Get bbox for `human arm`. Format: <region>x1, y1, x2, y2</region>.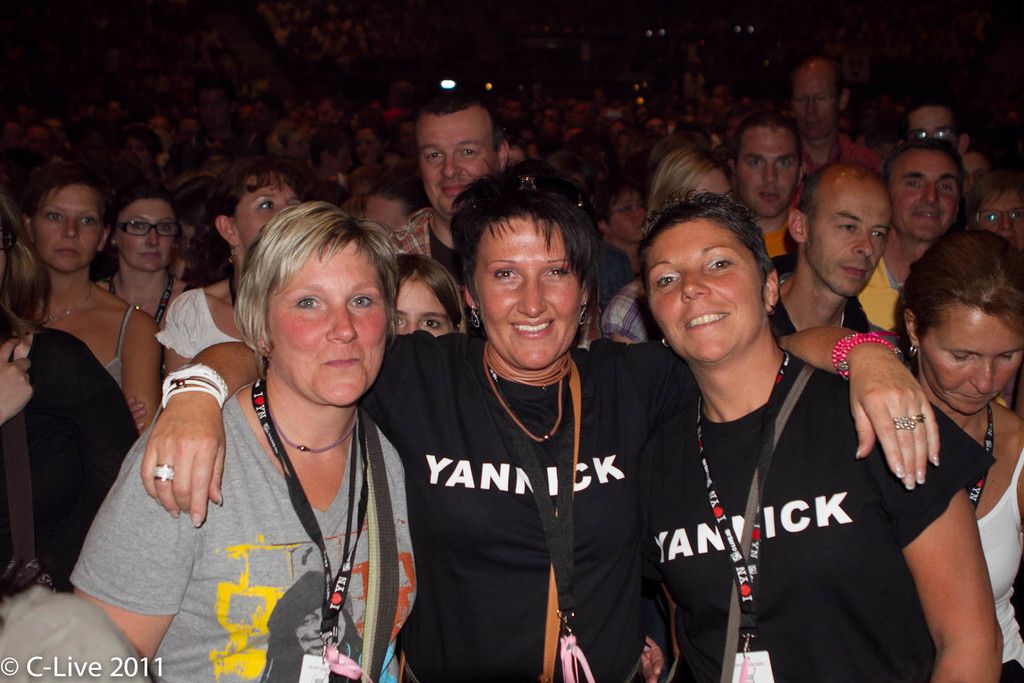
<region>63, 432, 208, 666</region>.
